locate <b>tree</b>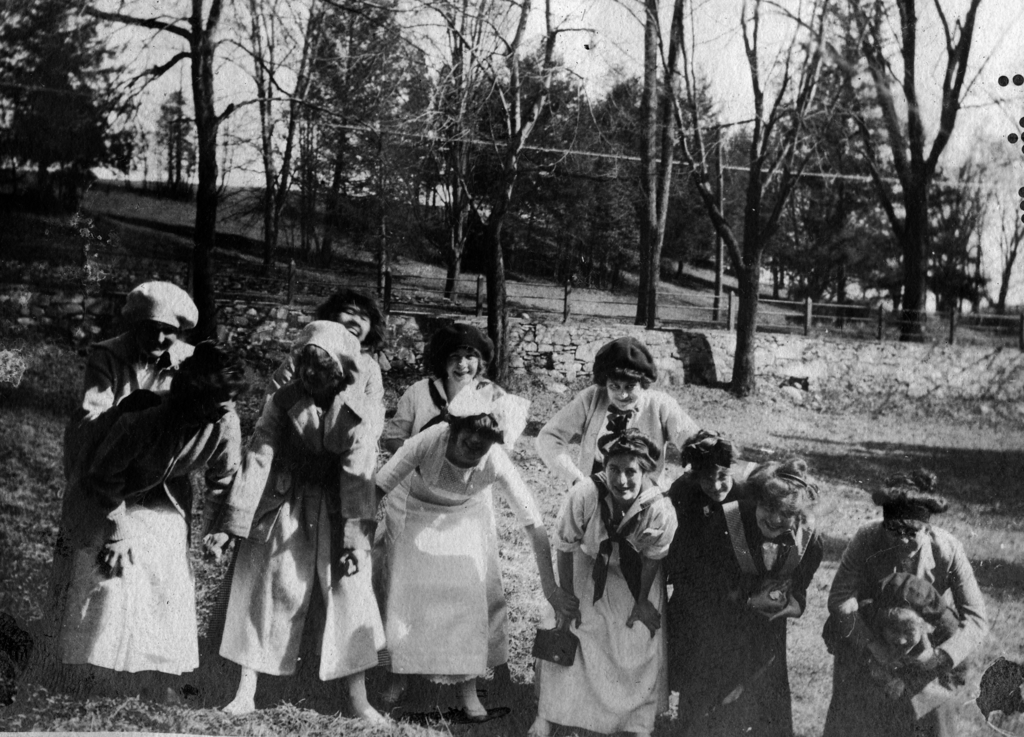
[710,115,800,301]
